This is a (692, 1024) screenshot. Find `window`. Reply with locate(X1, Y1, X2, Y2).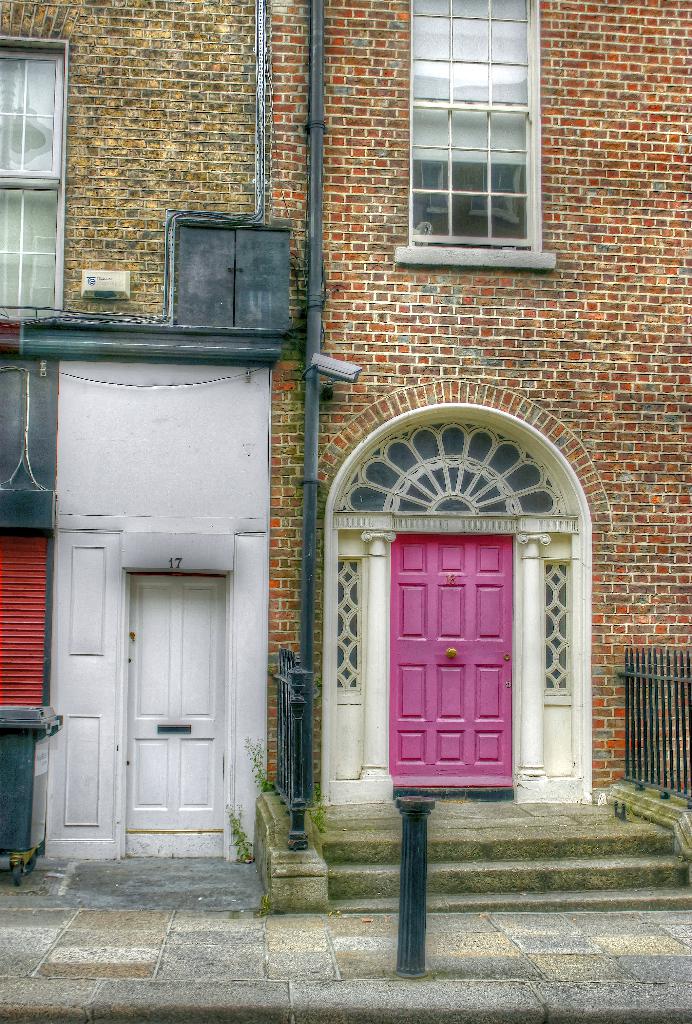
locate(0, 33, 77, 323).
